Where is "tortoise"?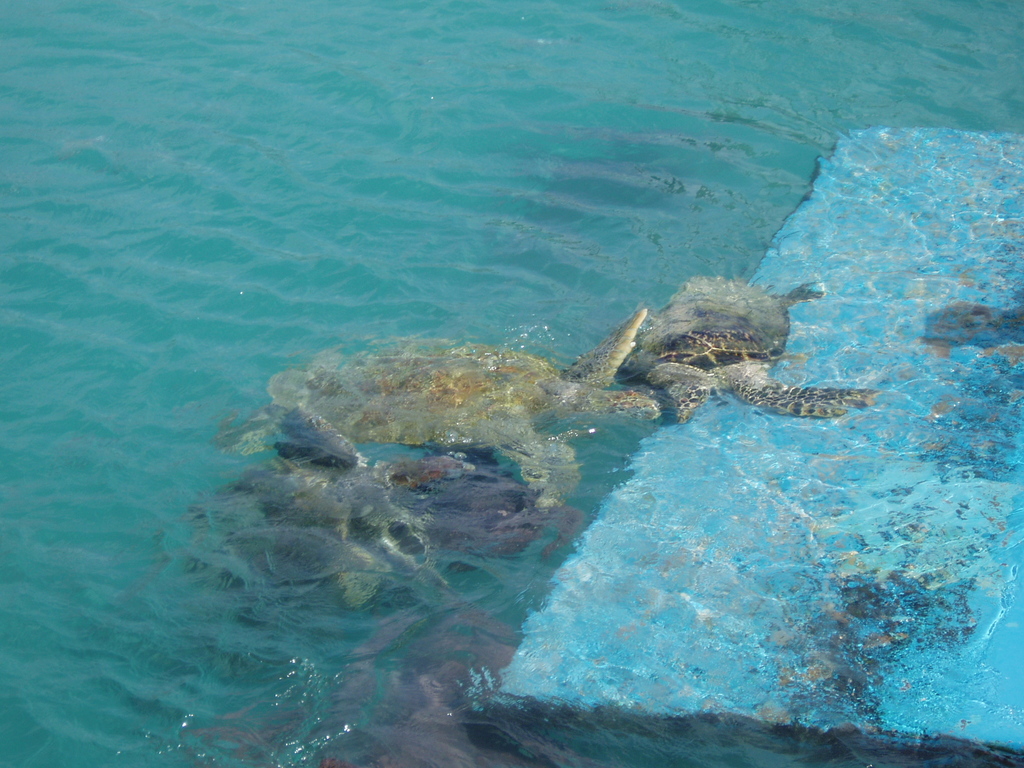
bbox=[619, 271, 882, 420].
